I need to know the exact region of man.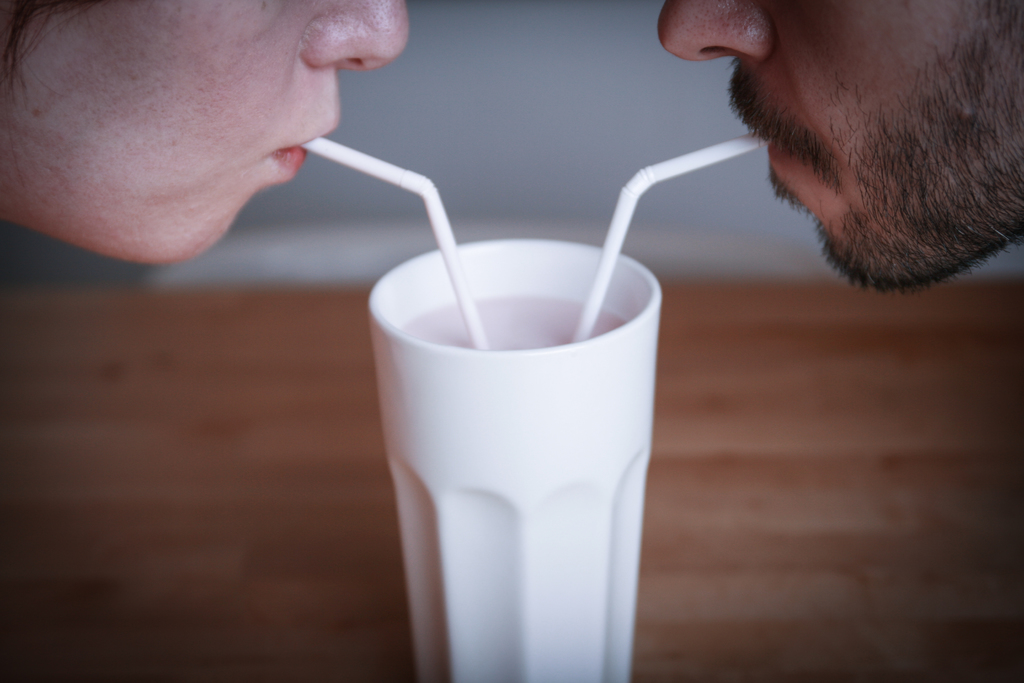
Region: [left=634, top=0, right=1023, bottom=345].
